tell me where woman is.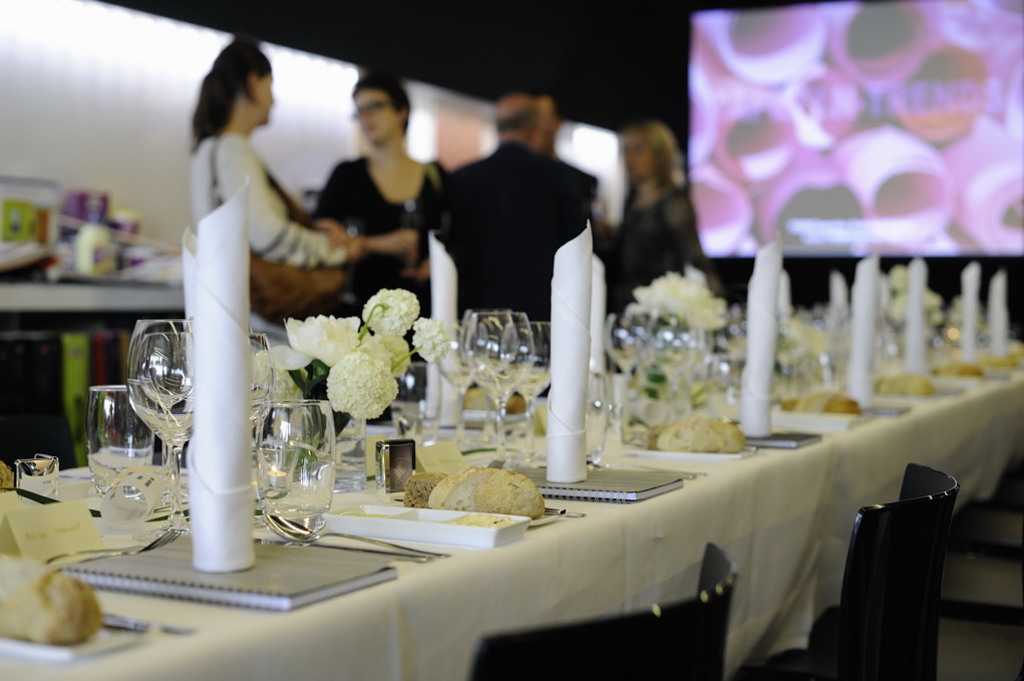
woman is at BBox(177, 35, 349, 348).
